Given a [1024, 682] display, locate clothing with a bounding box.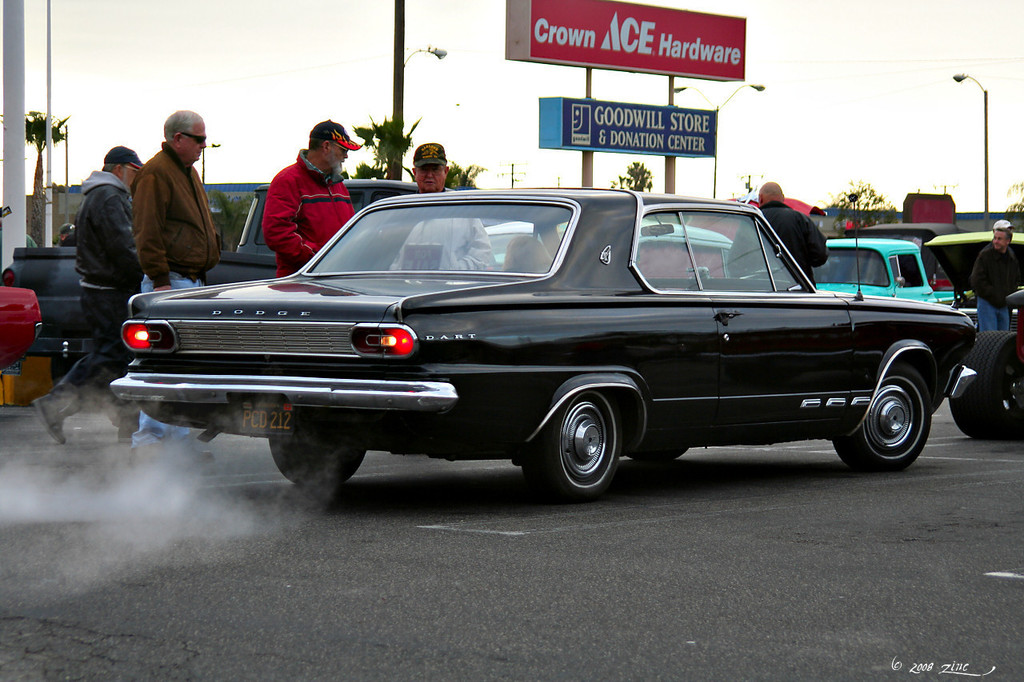
Located: 106/118/225/292.
